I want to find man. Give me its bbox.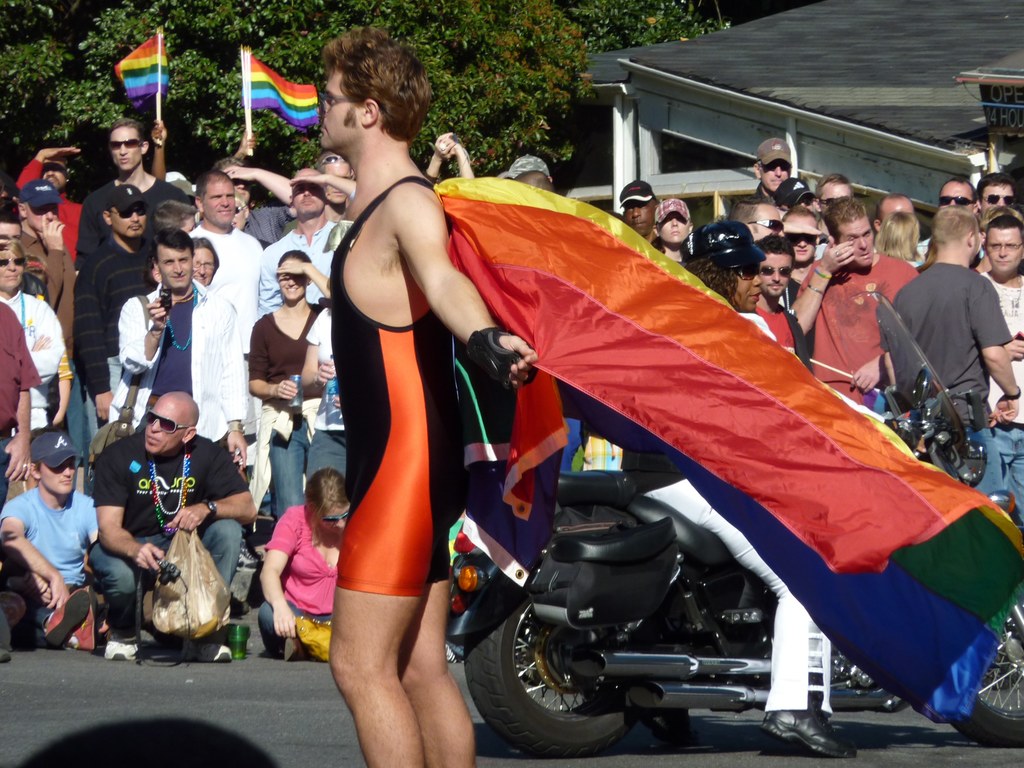
locate(0, 426, 102, 650).
